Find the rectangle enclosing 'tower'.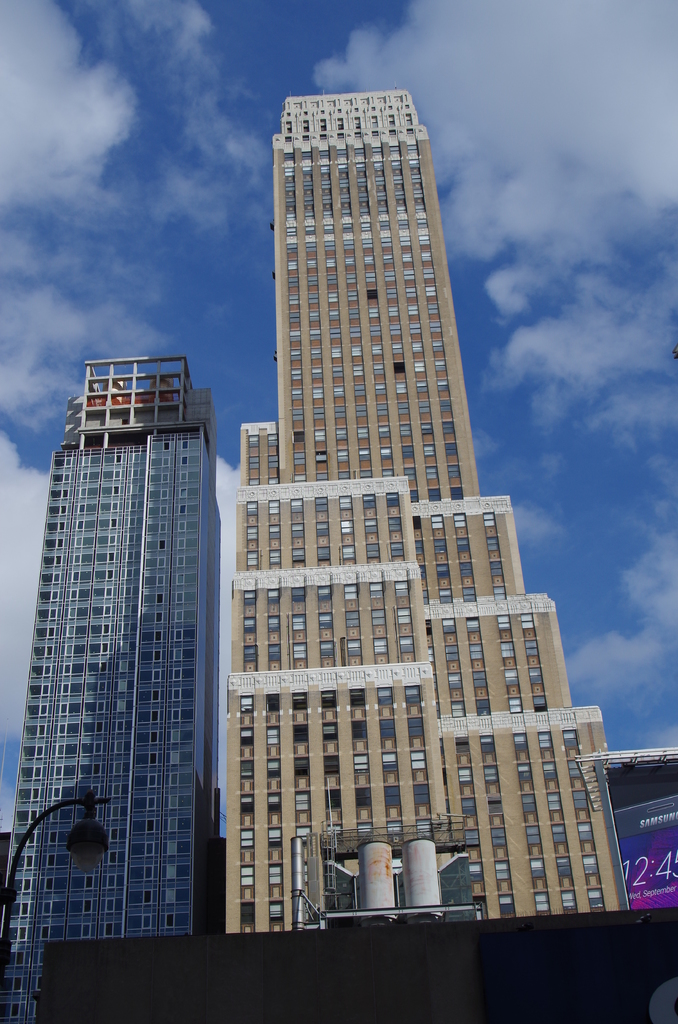
0/346/226/1023.
